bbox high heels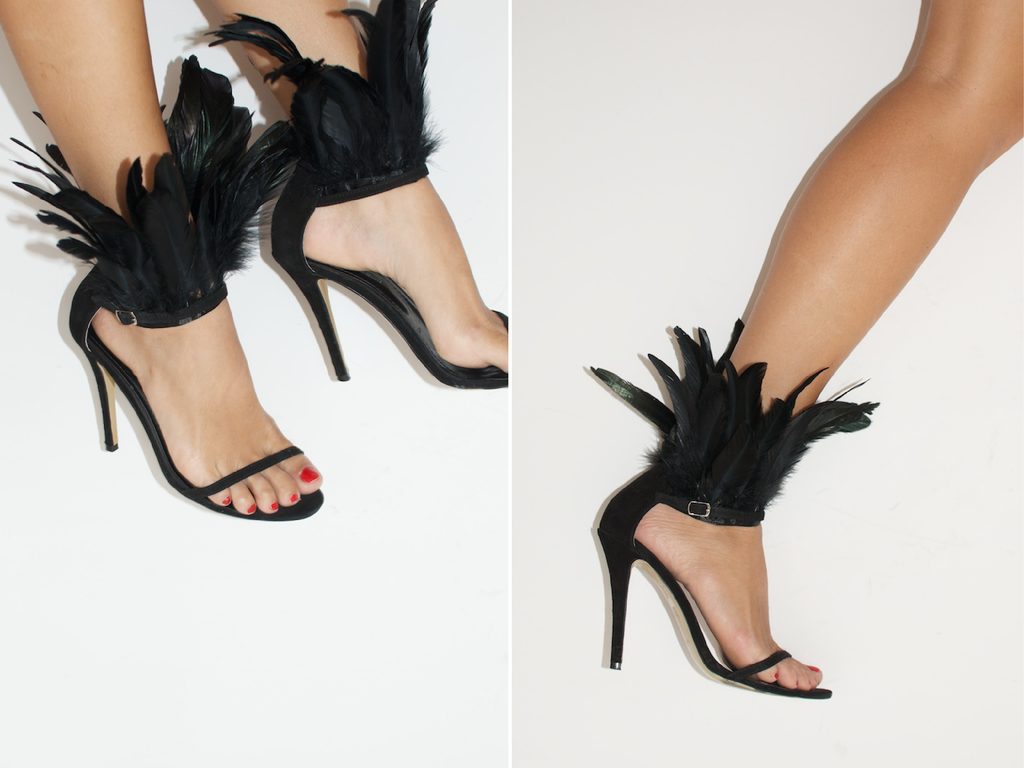
[597, 320, 877, 698]
